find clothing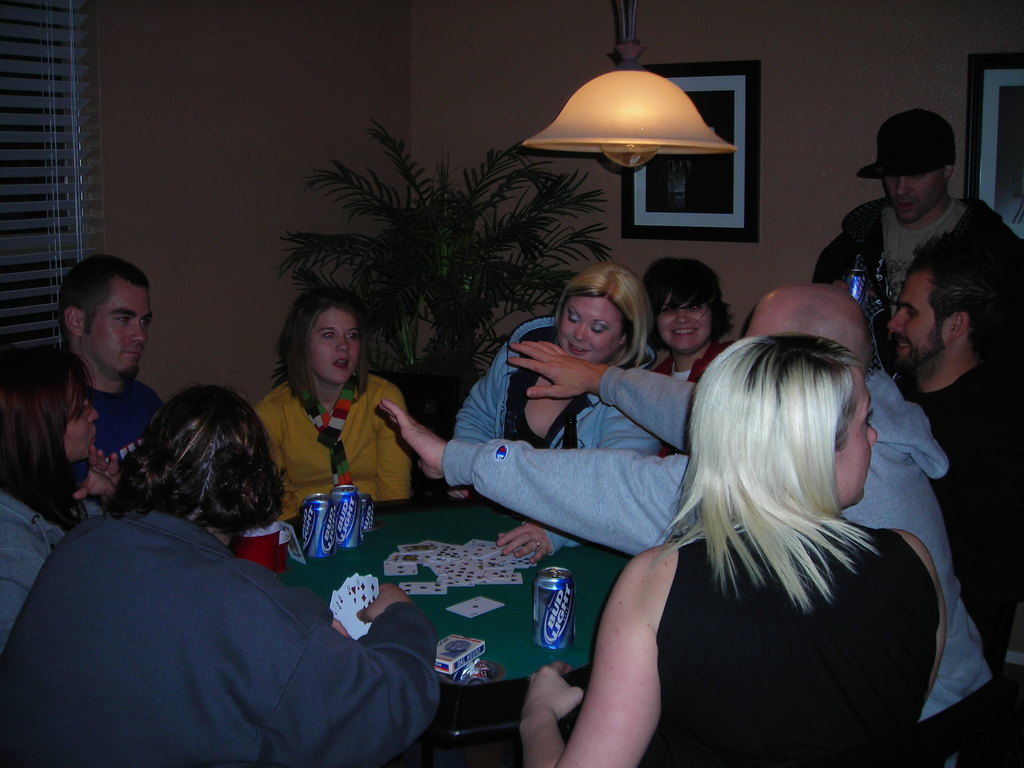
box=[252, 367, 408, 504]
